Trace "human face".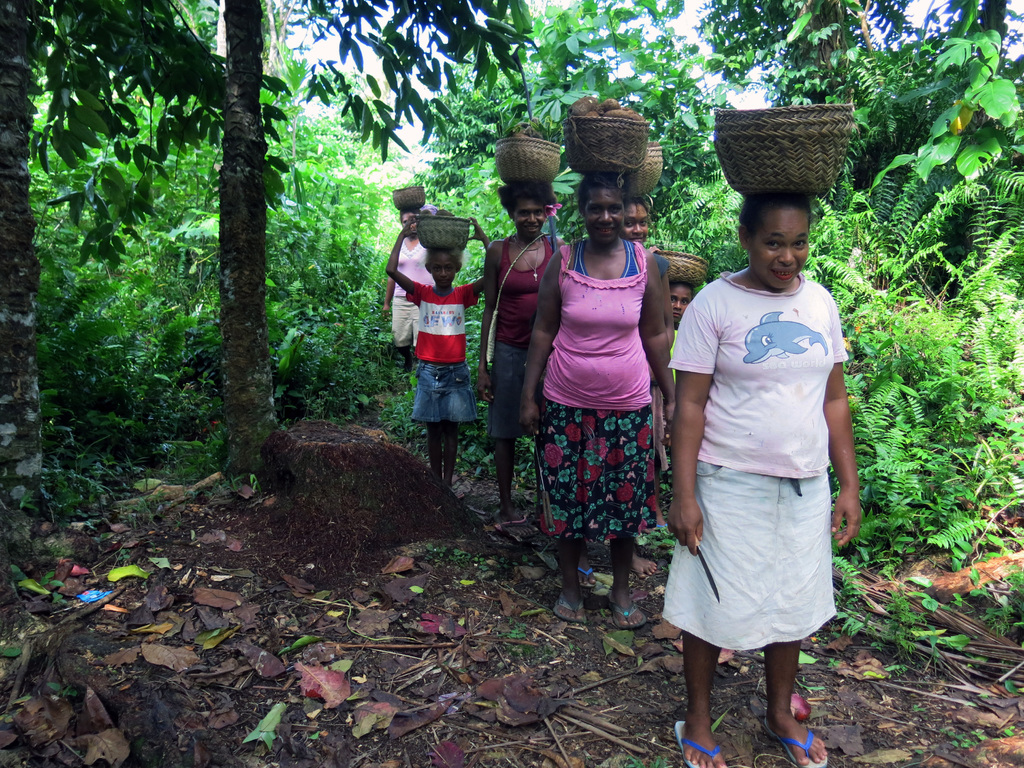
Traced to box(514, 195, 546, 238).
